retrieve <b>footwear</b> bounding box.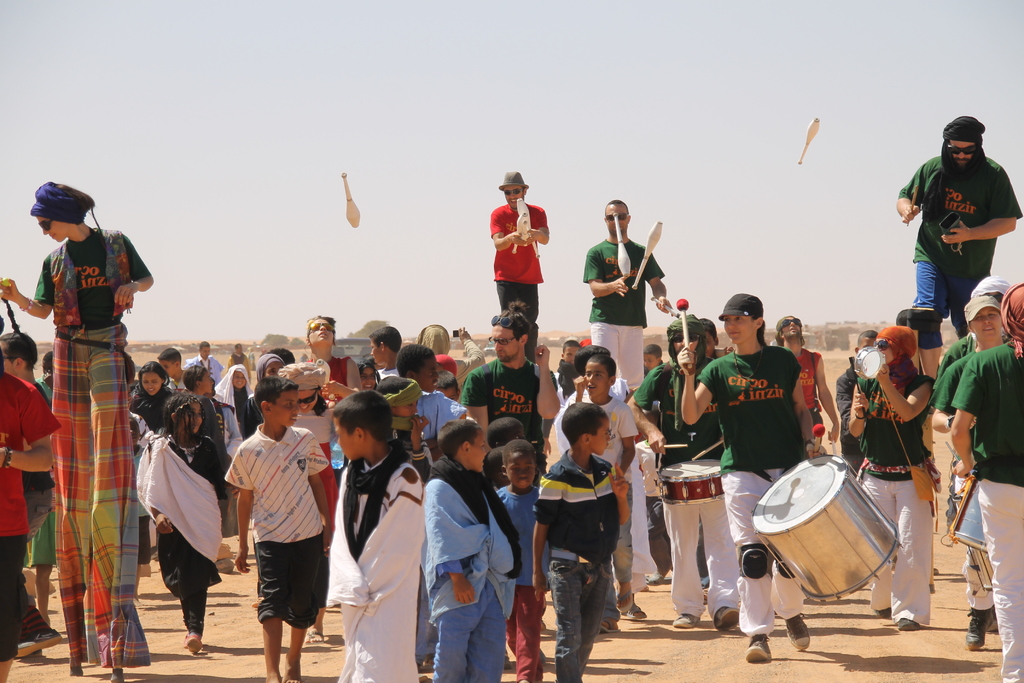
Bounding box: BBox(185, 630, 203, 655).
